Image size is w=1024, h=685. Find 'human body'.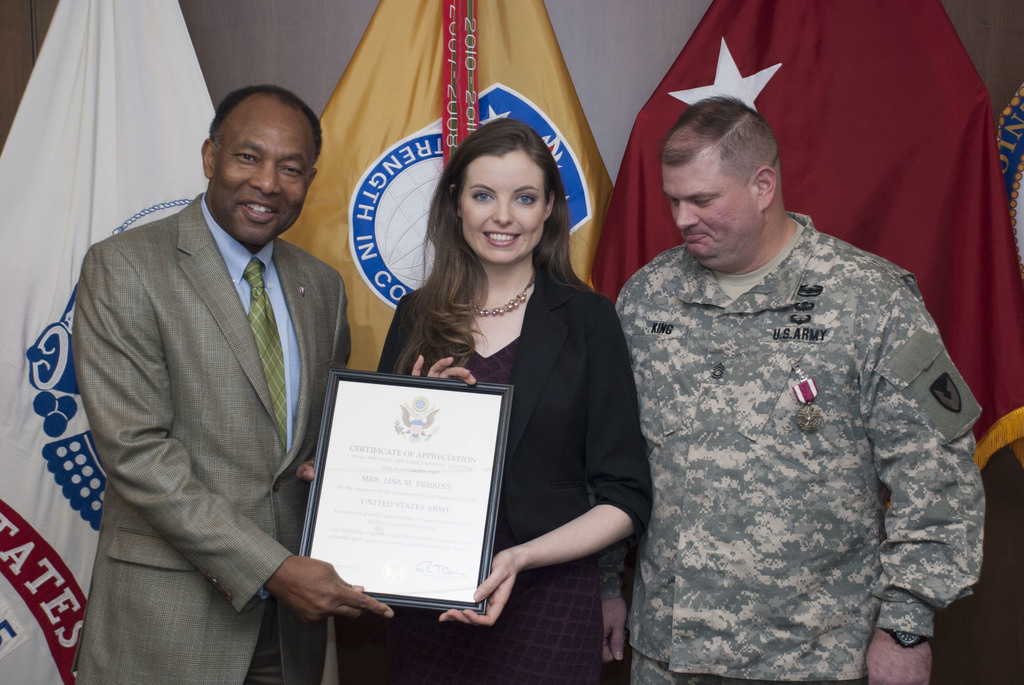
[left=602, top=118, right=976, bottom=684].
